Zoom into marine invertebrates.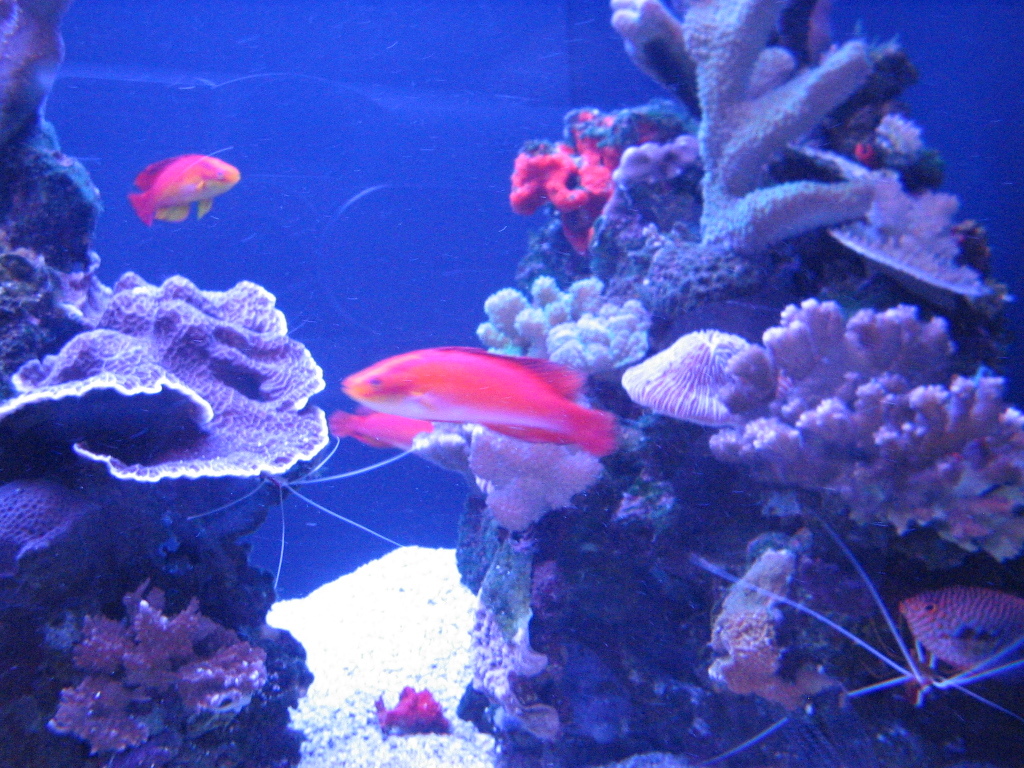
Zoom target: <region>660, 0, 843, 268</region>.
